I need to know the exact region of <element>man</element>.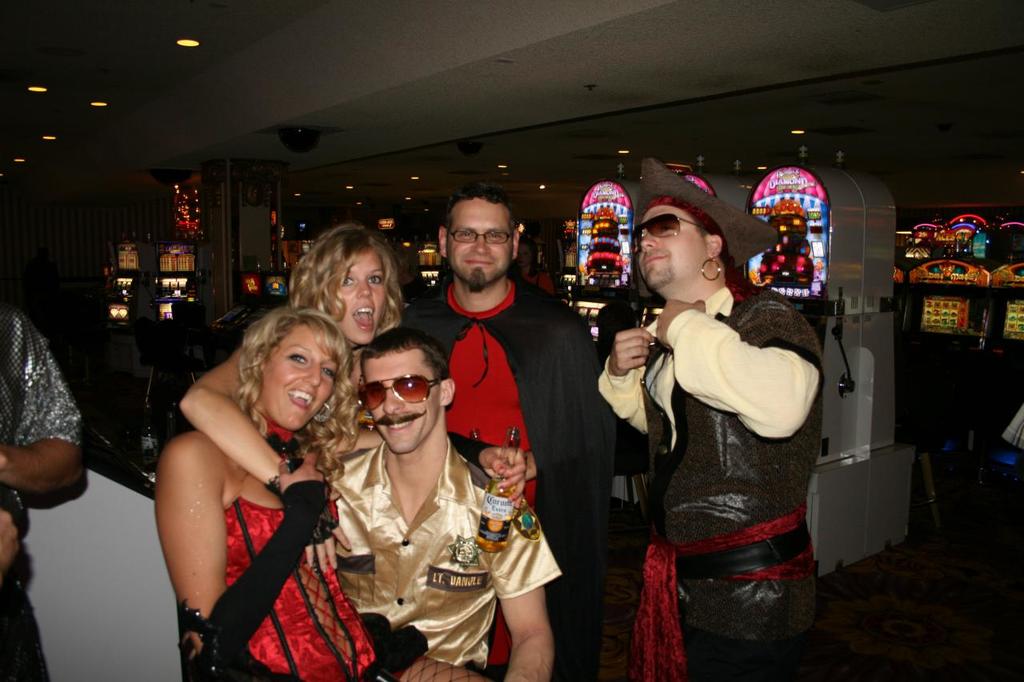
Region: (left=603, top=173, right=822, bottom=681).
